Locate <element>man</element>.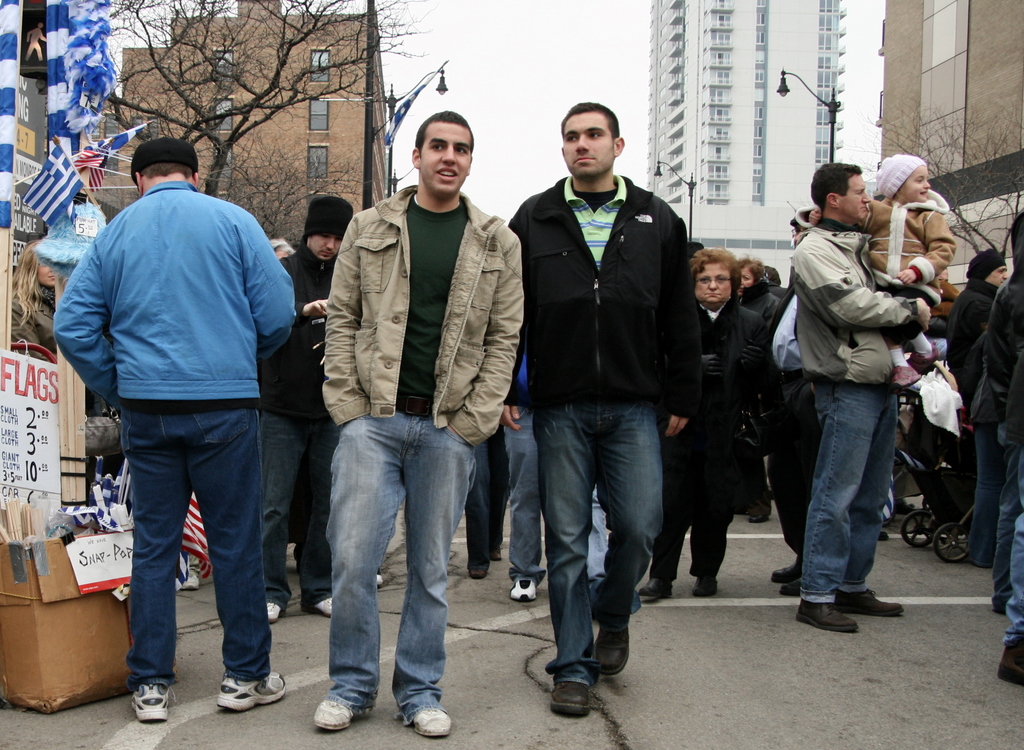
Bounding box: crop(503, 102, 704, 715).
